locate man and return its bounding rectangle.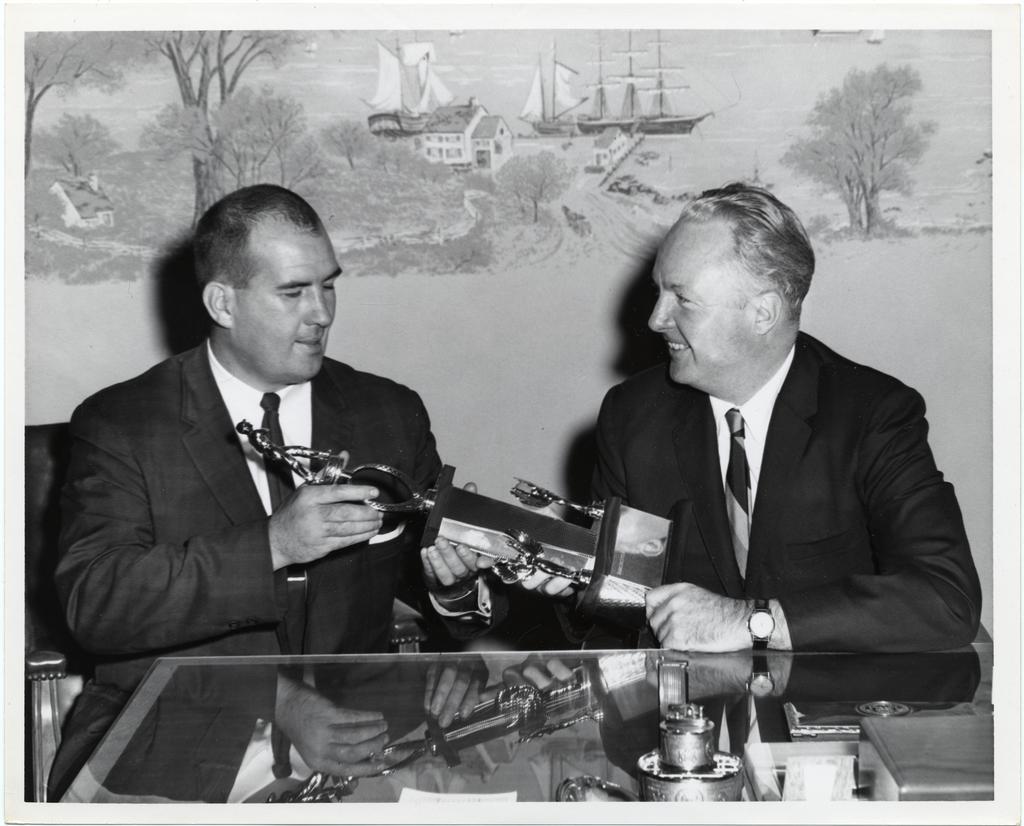
<bbox>47, 204, 462, 749</bbox>.
